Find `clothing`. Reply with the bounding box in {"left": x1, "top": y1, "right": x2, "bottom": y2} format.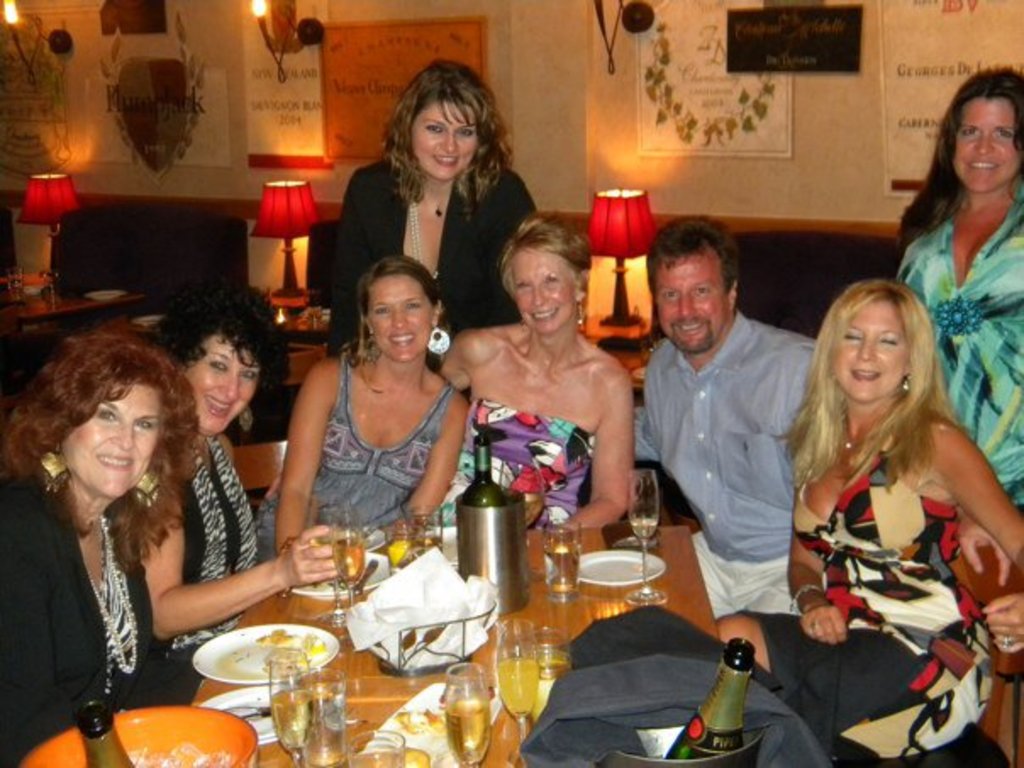
{"left": 631, "top": 309, "right": 826, "bottom": 615}.
